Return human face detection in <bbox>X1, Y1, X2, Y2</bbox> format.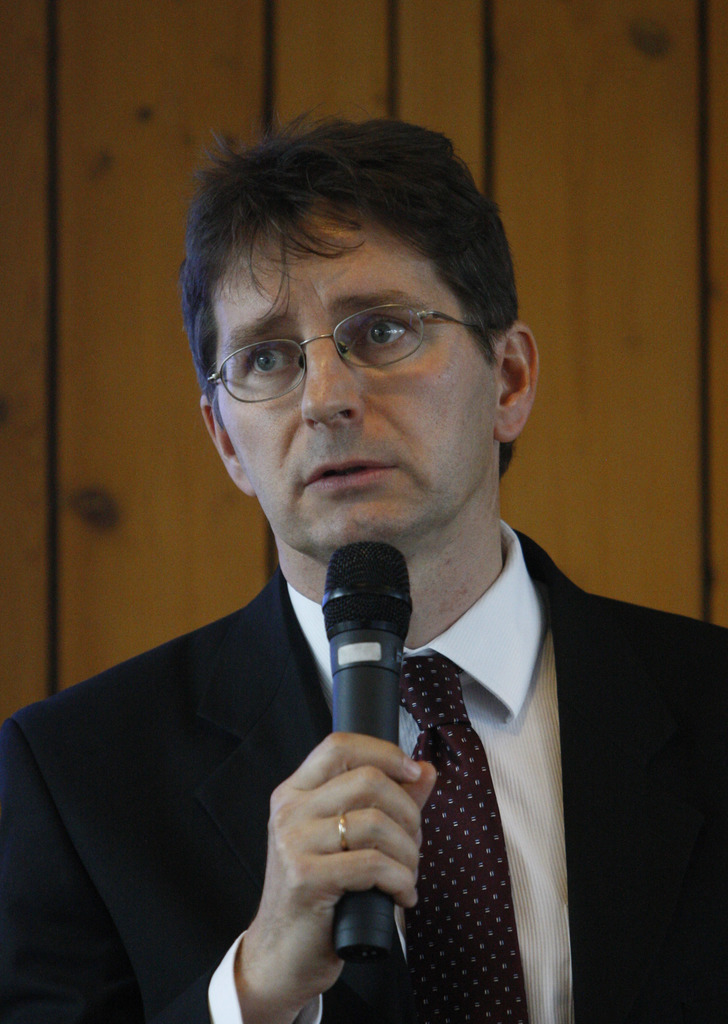
<bbox>207, 212, 497, 548</bbox>.
